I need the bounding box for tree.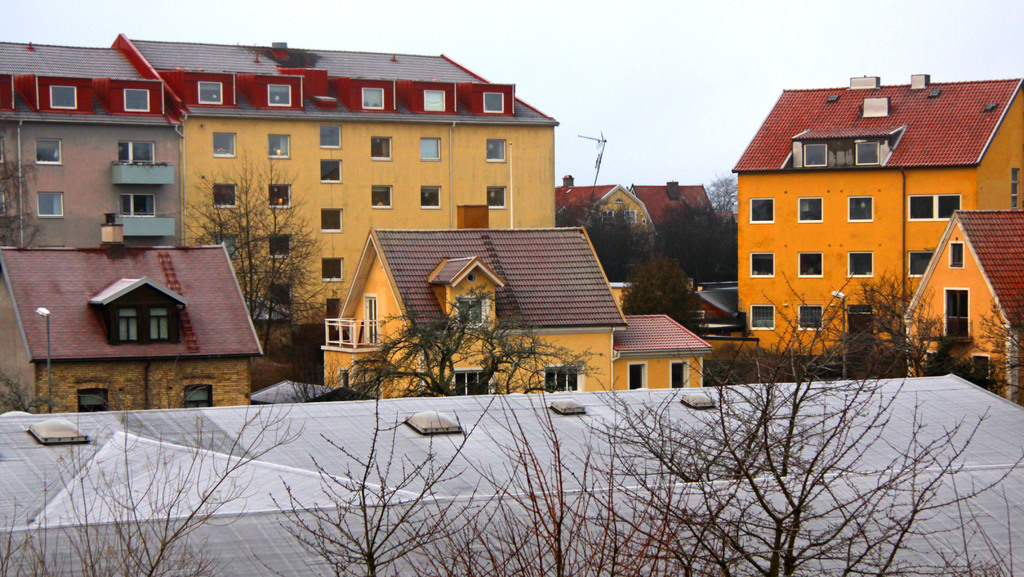
Here it is: x1=0, y1=127, x2=43, y2=271.
